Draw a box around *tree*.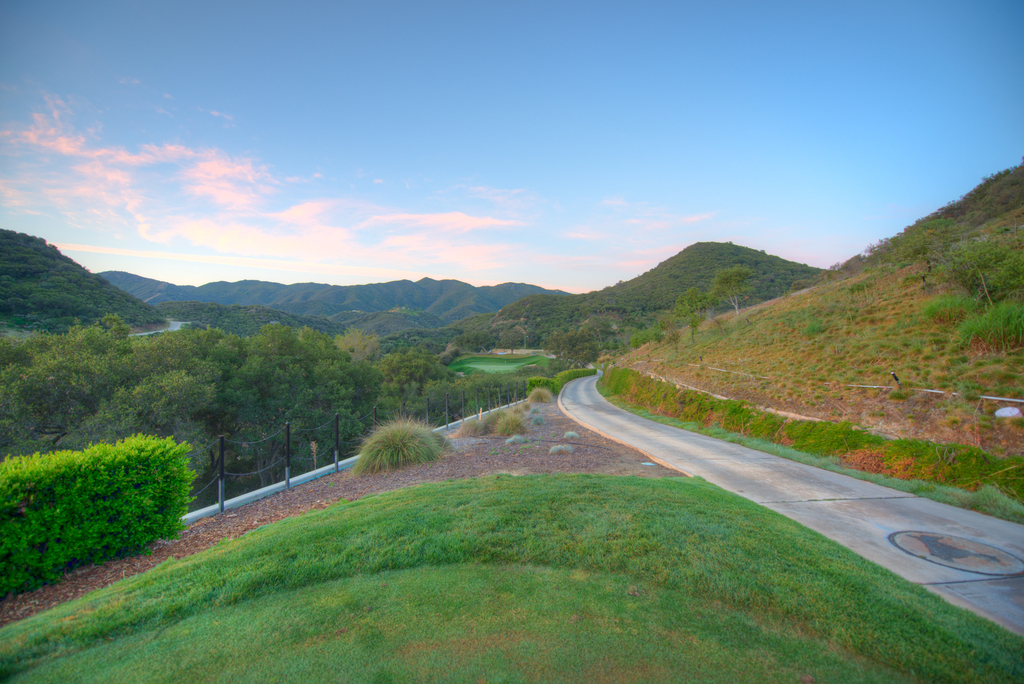
[892,231,936,288].
